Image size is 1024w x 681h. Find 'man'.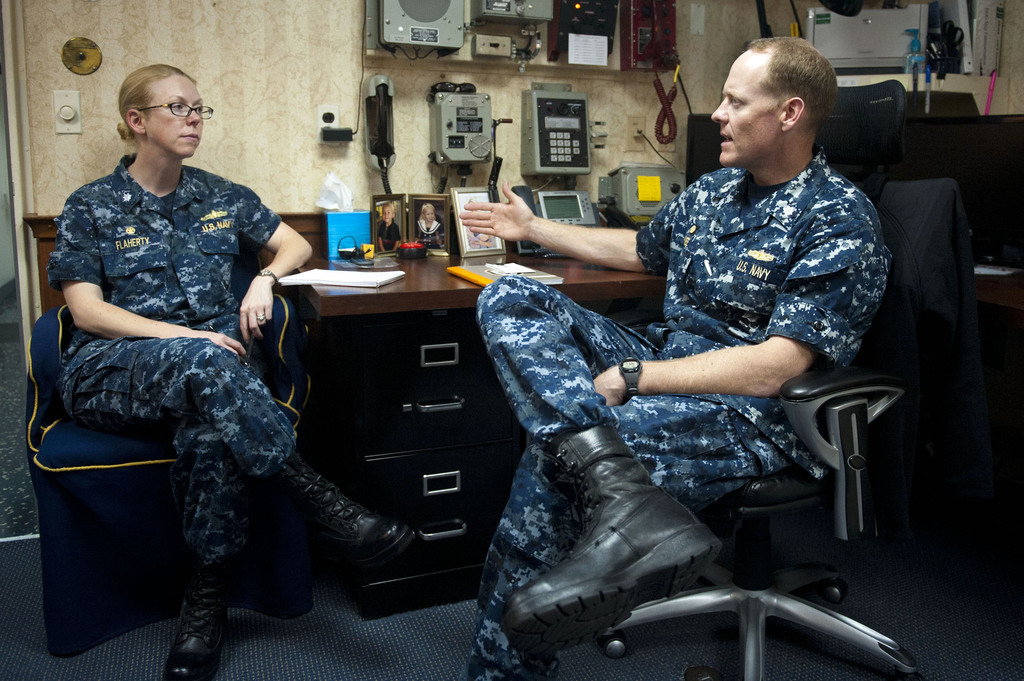
(451, 74, 914, 664).
